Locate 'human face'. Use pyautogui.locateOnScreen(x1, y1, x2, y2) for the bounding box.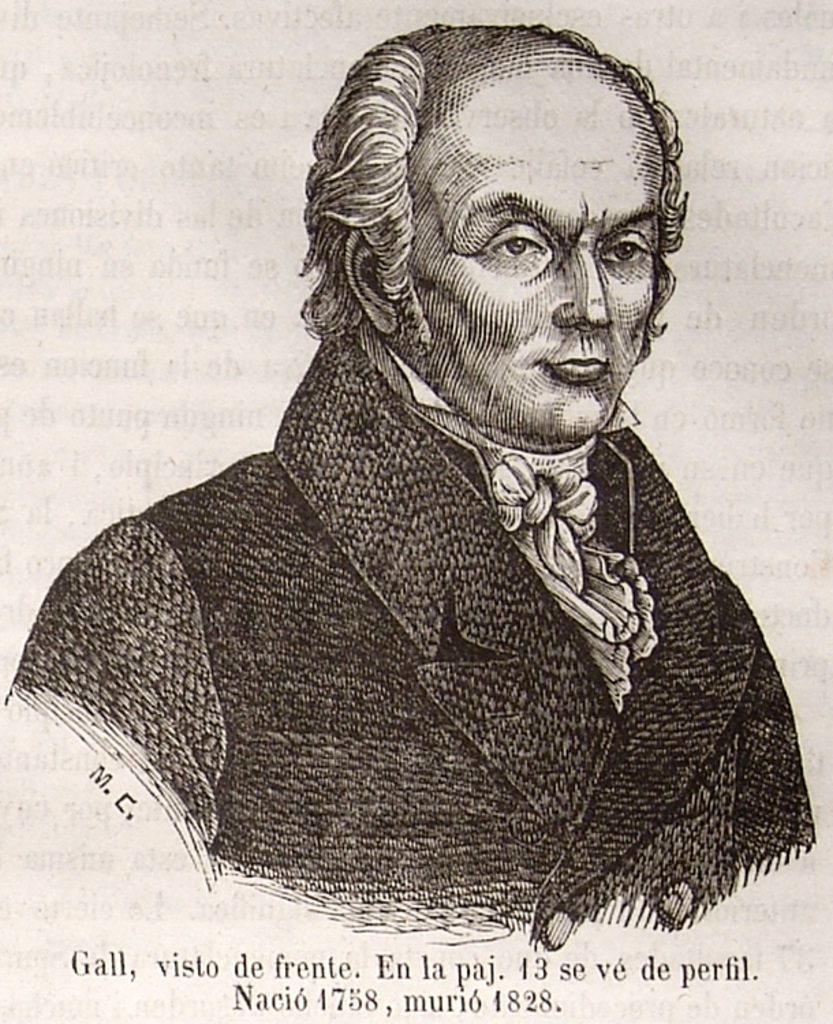
pyautogui.locateOnScreen(407, 72, 662, 441).
